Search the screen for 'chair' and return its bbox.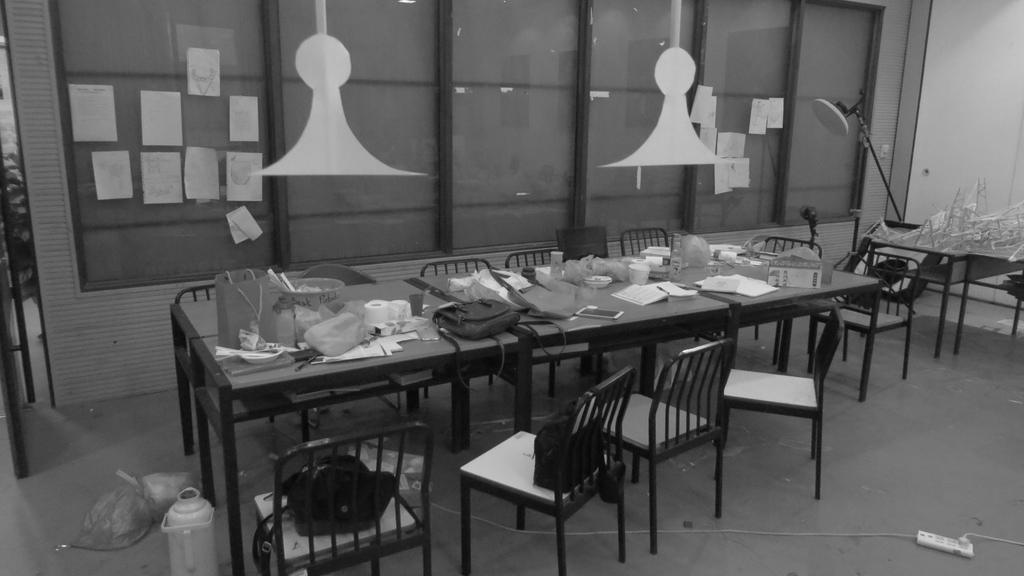
Found: (294, 261, 420, 416).
